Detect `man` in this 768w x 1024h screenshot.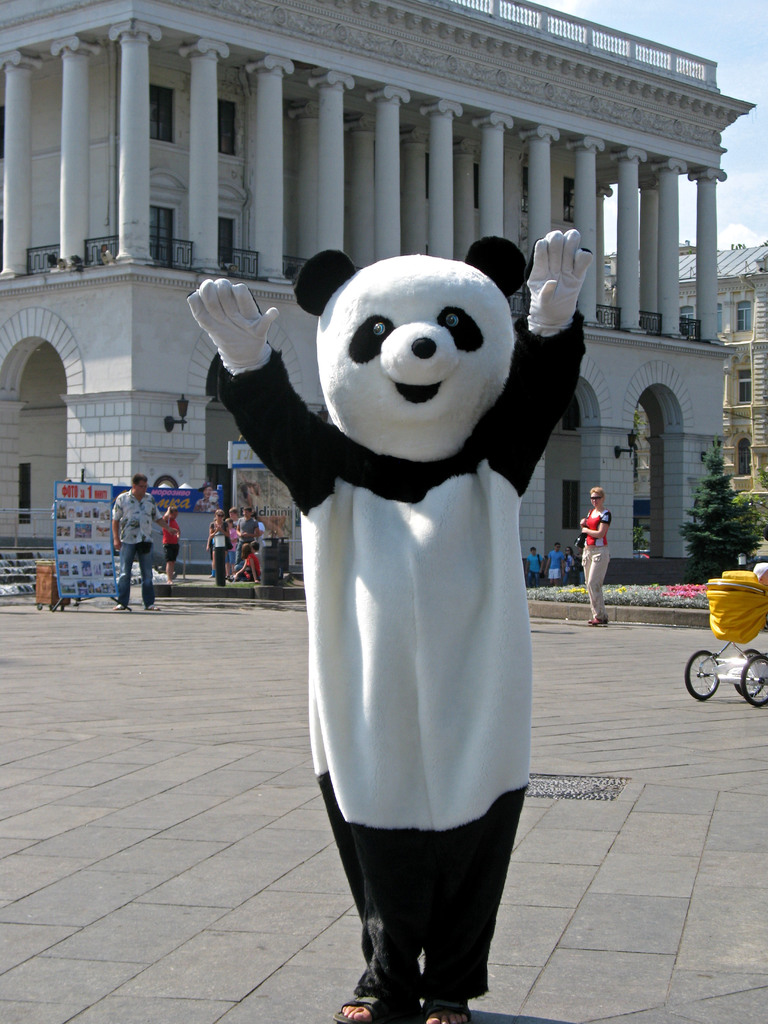
Detection: 508/541/538/583.
